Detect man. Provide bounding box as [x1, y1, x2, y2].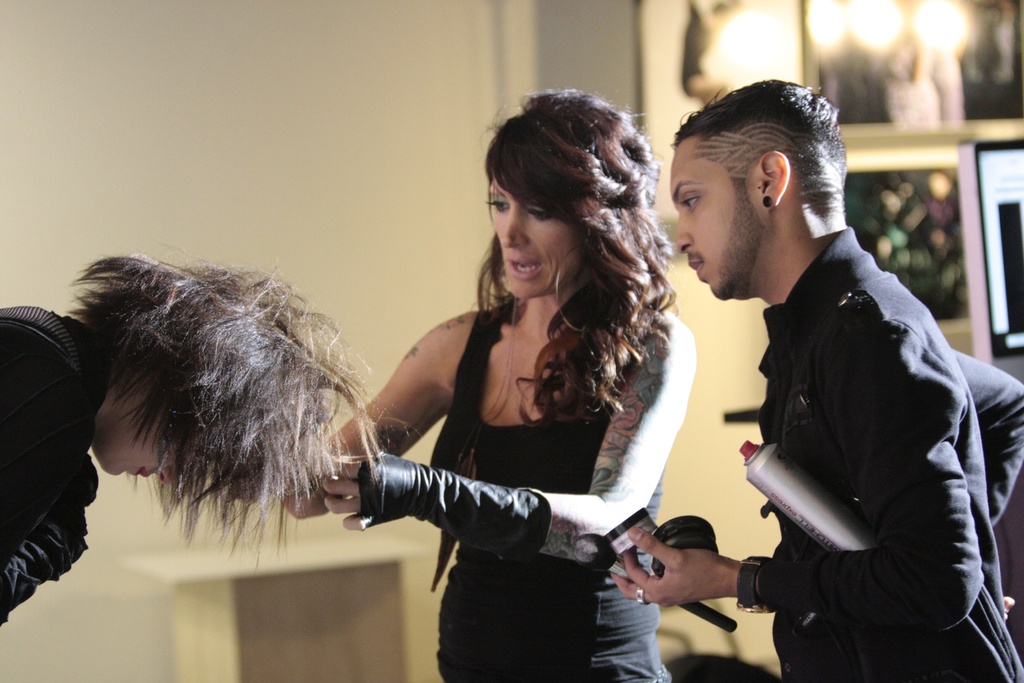
[660, 74, 1004, 673].
